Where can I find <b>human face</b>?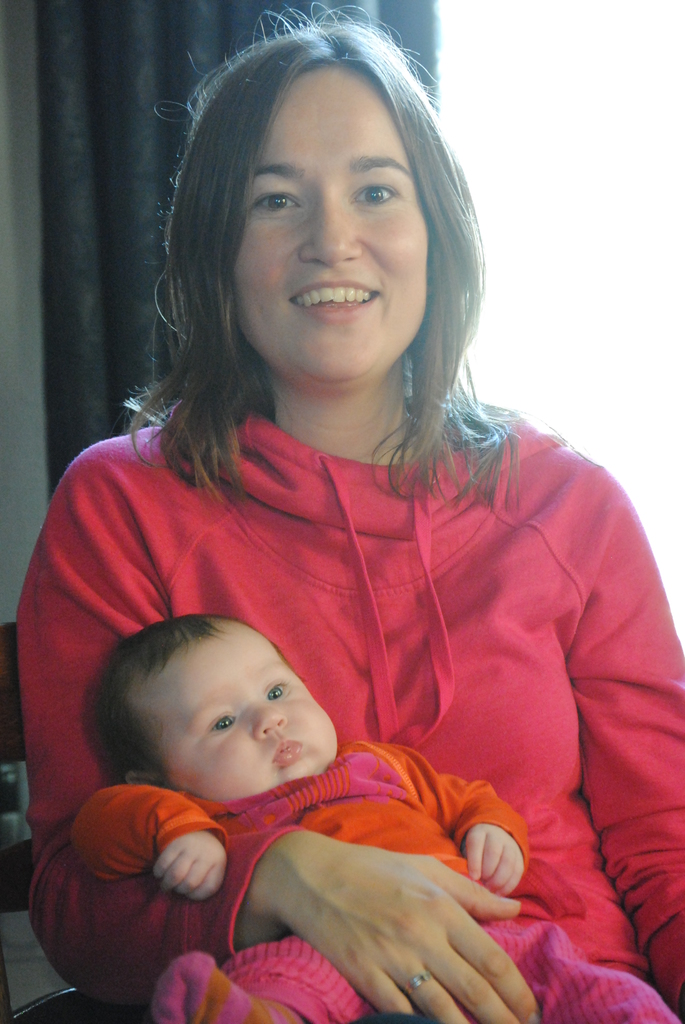
You can find it at BBox(136, 618, 338, 791).
